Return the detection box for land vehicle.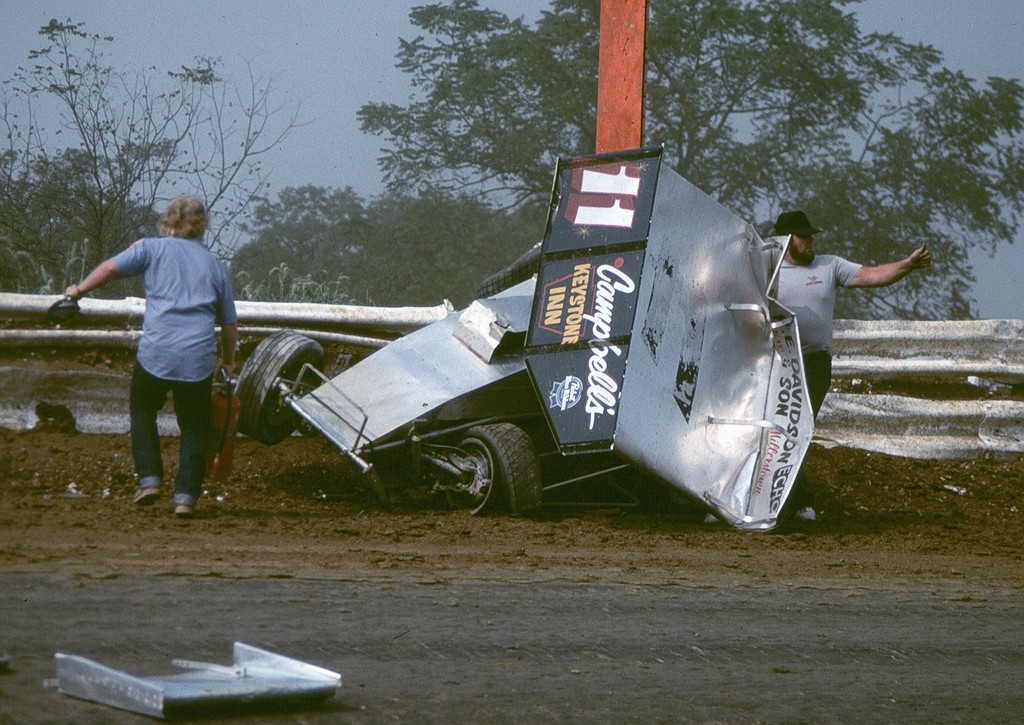
pyautogui.locateOnScreen(234, 142, 814, 501).
